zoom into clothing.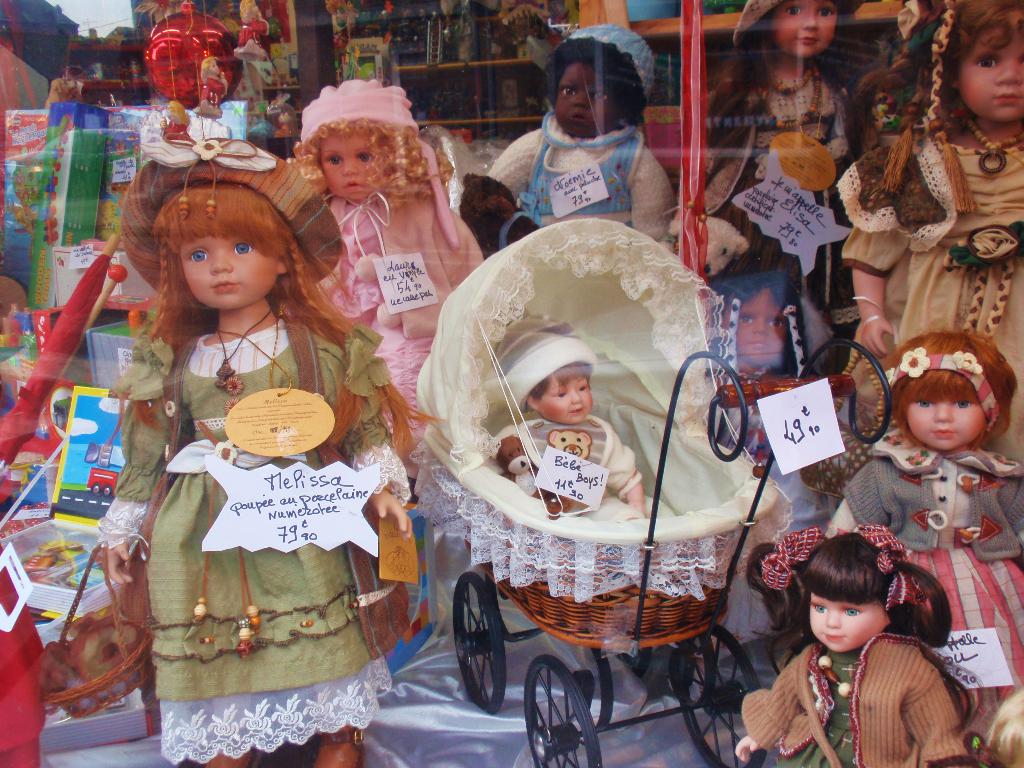
Zoom target: l=732, t=638, r=970, b=767.
